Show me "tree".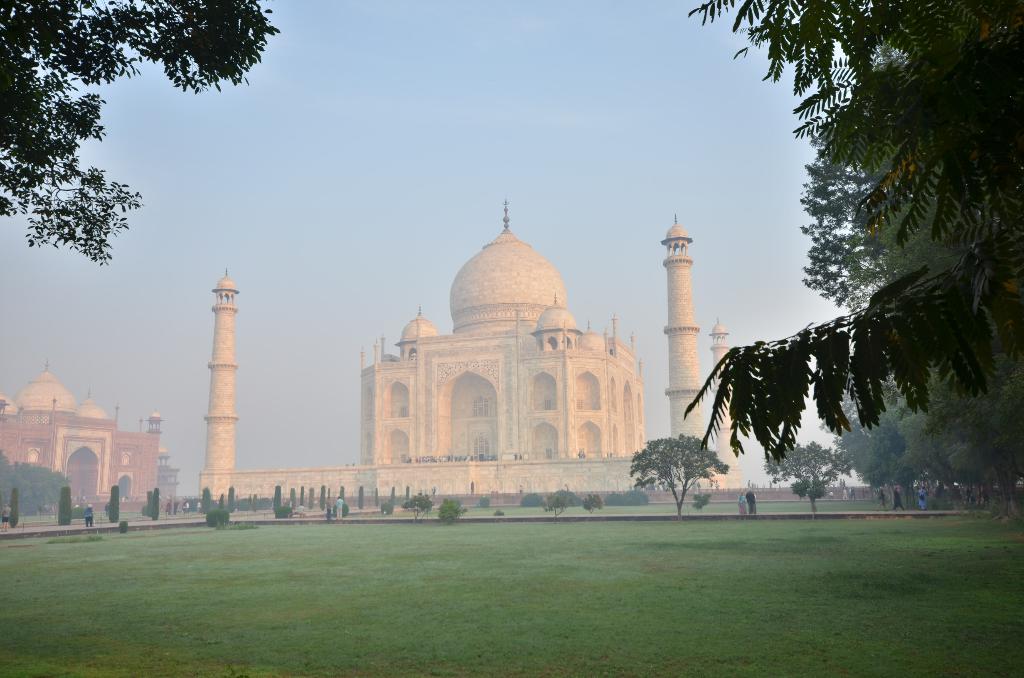
"tree" is here: (left=390, top=481, right=401, bottom=504).
